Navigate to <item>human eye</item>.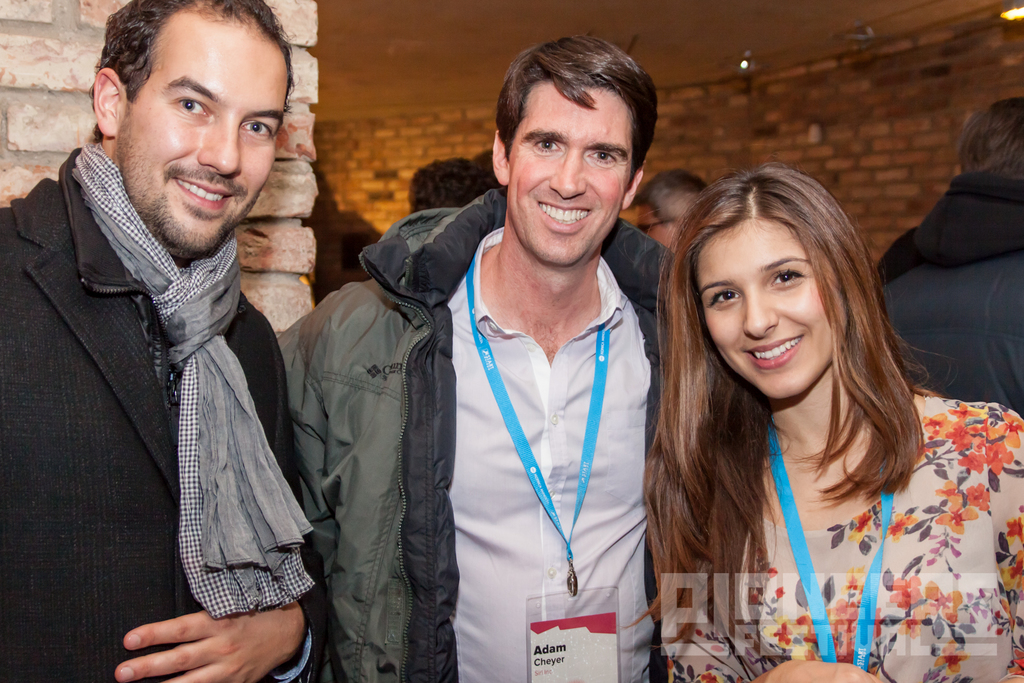
Navigation target: (x1=241, y1=115, x2=278, y2=147).
